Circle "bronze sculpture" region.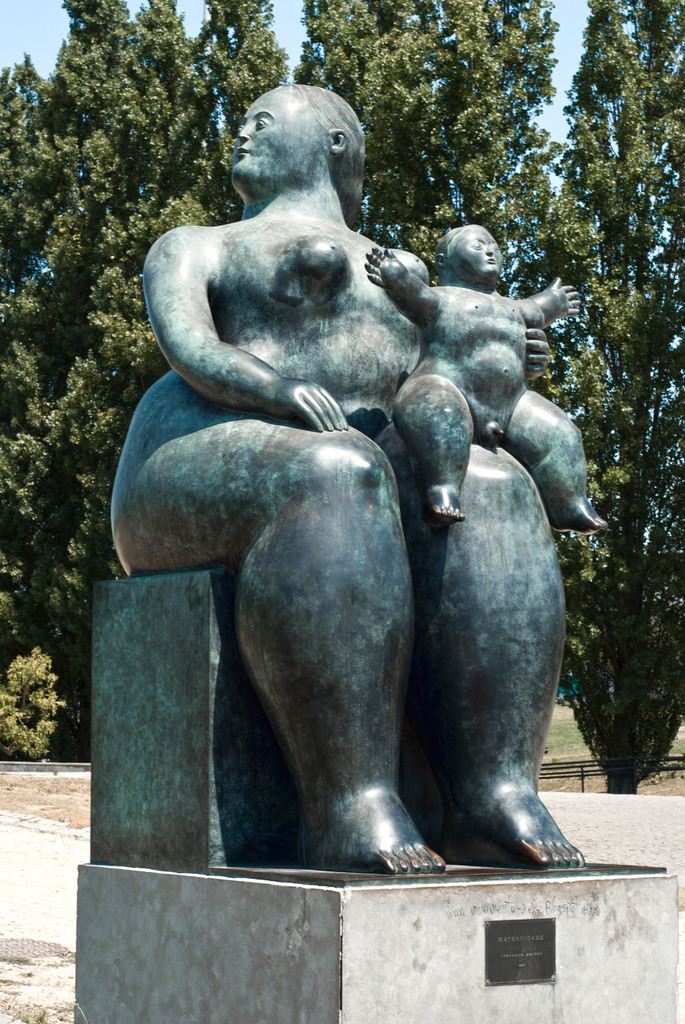
Region: [x1=89, y1=115, x2=626, y2=879].
